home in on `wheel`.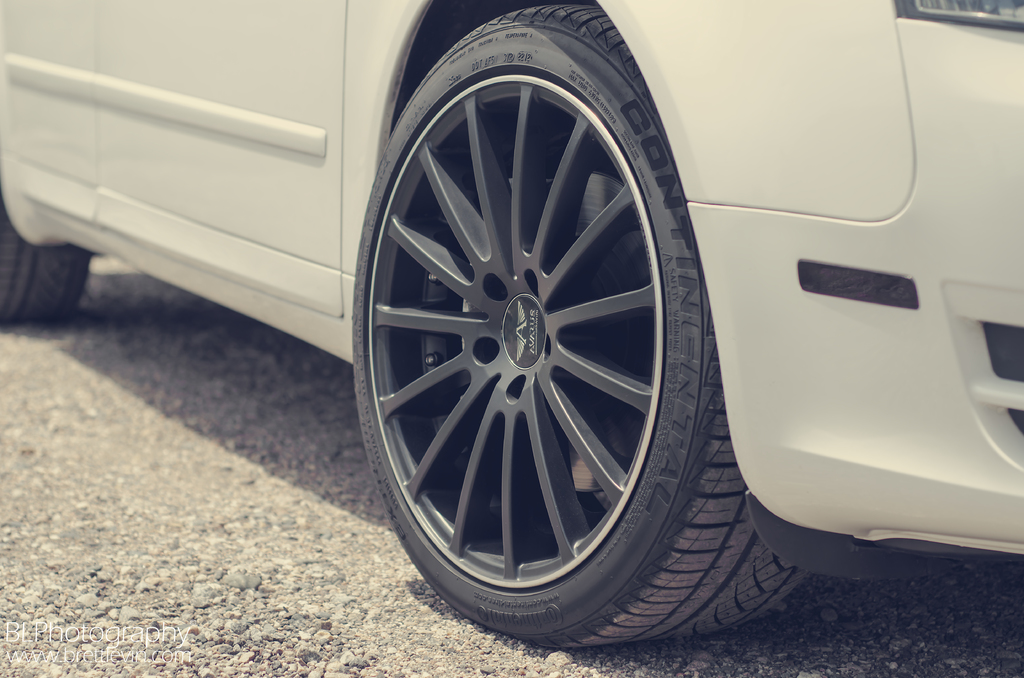
Homed in at bbox=(0, 206, 94, 325).
